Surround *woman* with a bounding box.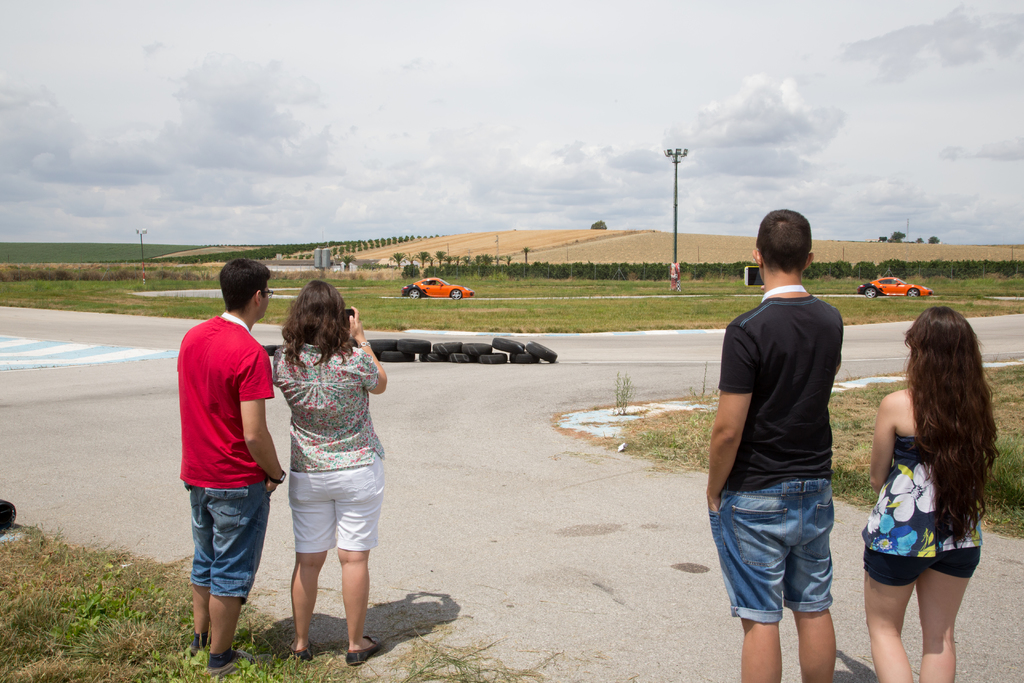
box=[271, 281, 394, 667].
